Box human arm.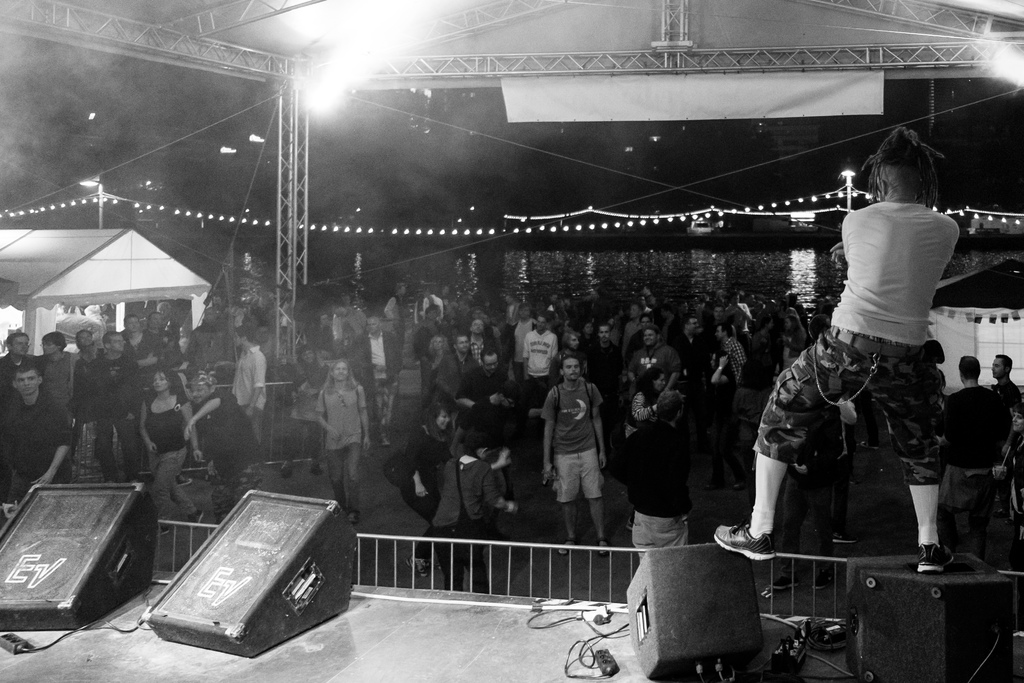
{"x1": 184, "y1": 399, "x2": 204, "y2": 466}.
